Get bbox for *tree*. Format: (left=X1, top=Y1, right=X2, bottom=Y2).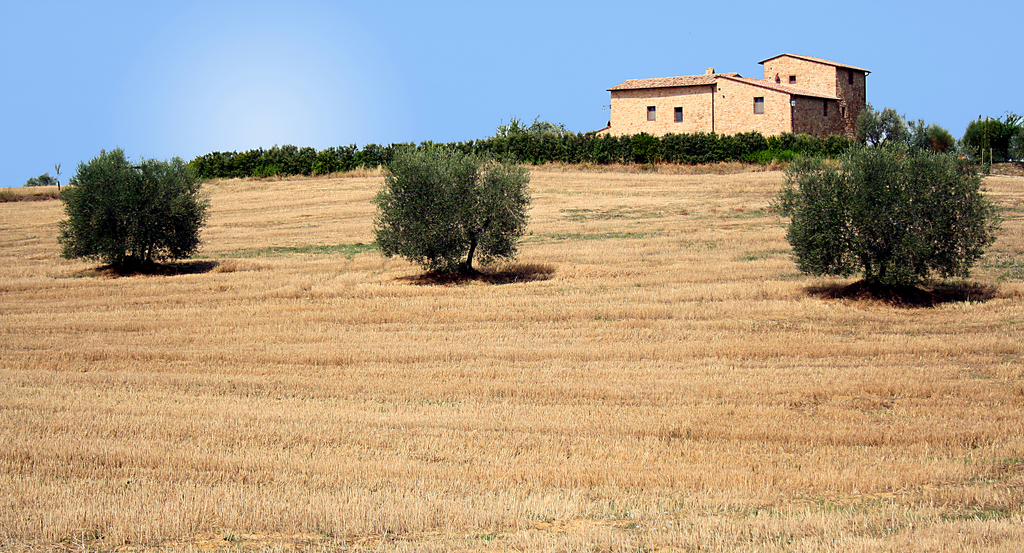
(left=924, top=124, right=955, bottom=147).
